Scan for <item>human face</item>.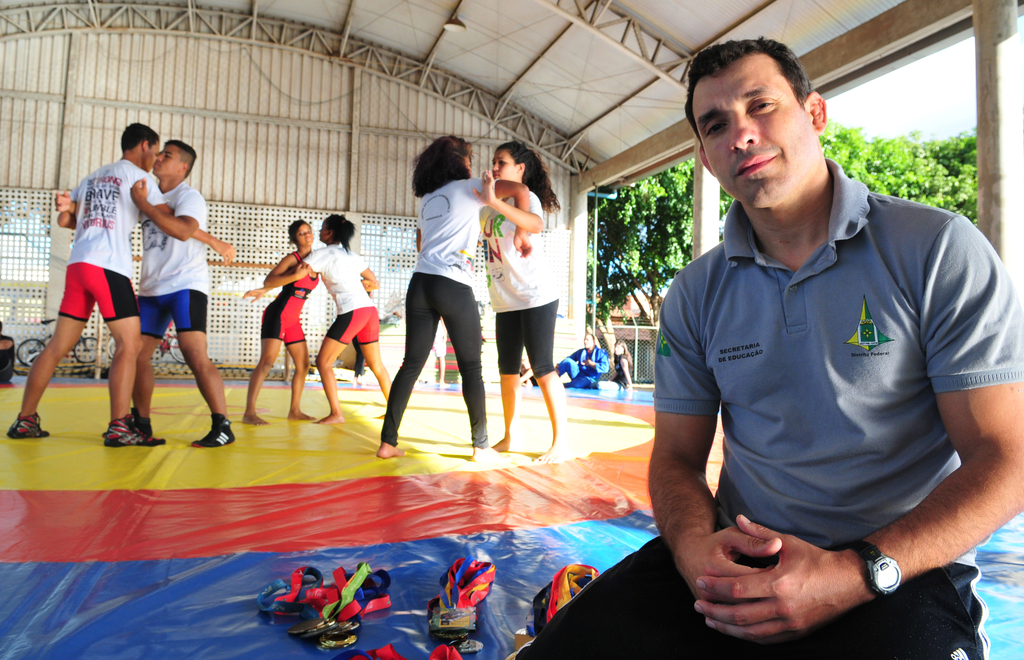
Scan result: [x1=156, y1=135, x2=186, y2=177].
